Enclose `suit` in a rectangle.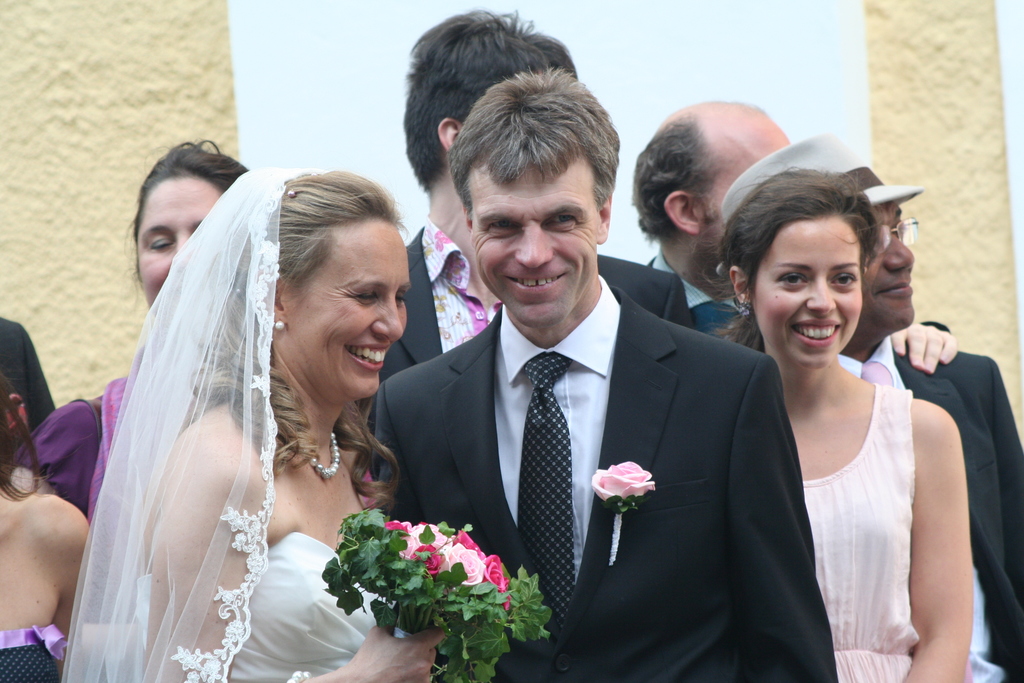
<region>359, 219, 694, 466</region>.
